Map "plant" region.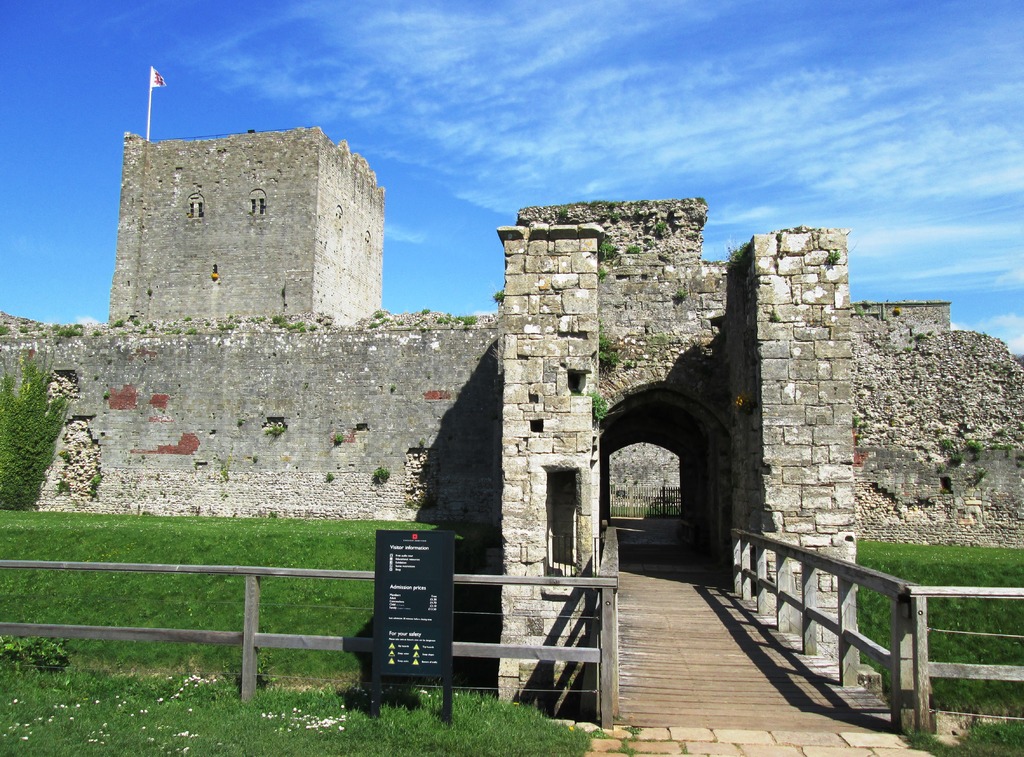
Mapped to (113,319,123,327).
